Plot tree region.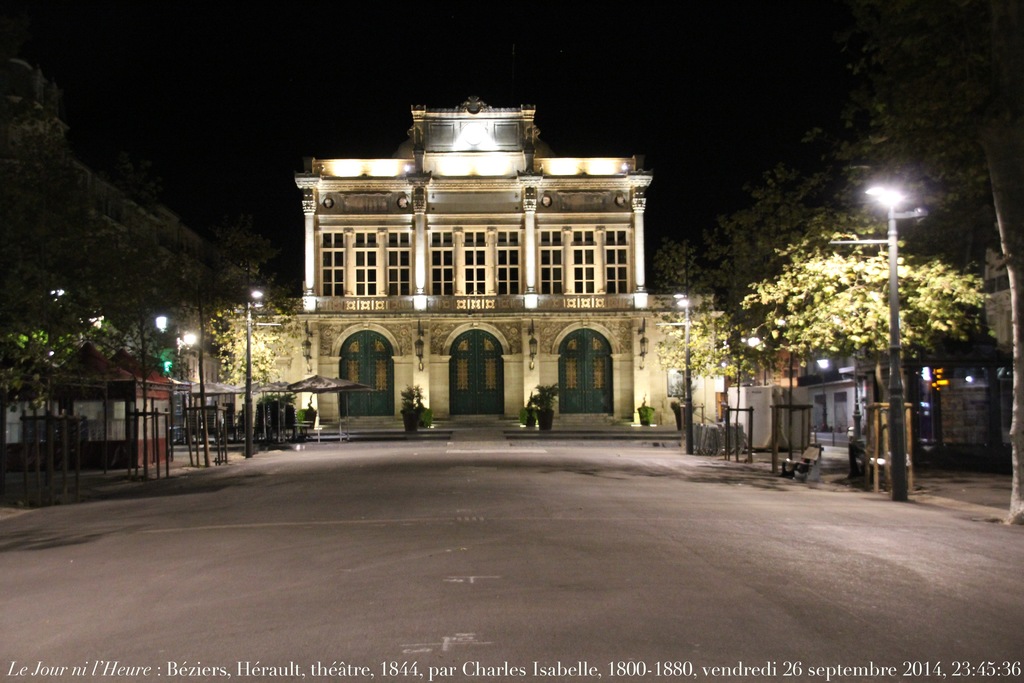
Plotted at 661,295,764,402.
